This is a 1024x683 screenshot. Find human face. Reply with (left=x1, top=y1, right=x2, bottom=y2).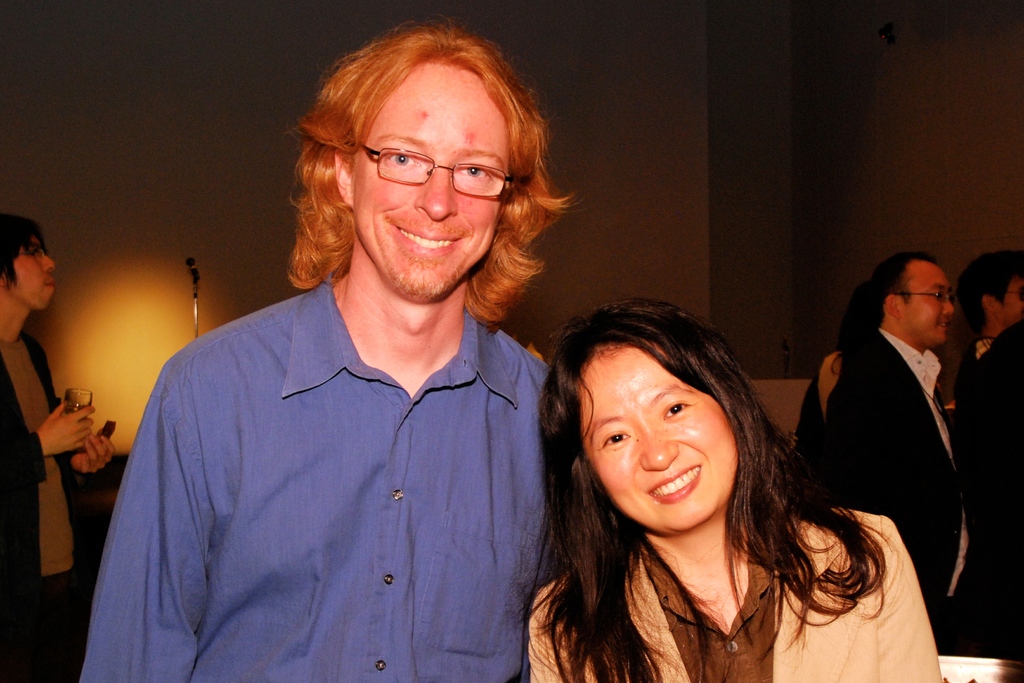
(left=349, top=67, right=511, bottom=299).
